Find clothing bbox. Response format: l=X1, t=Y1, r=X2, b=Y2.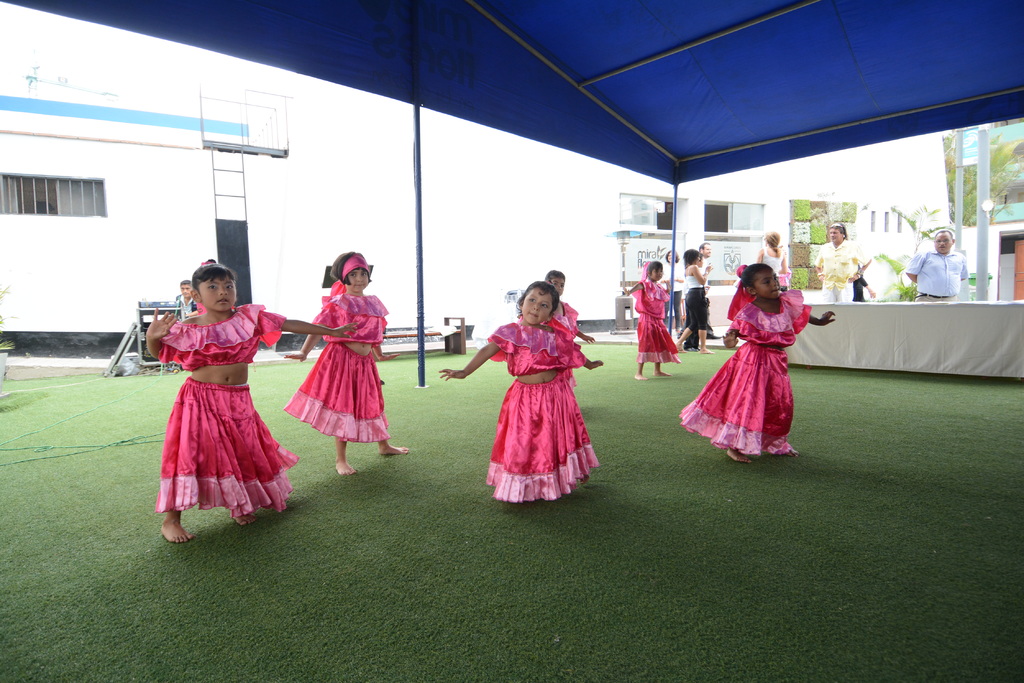
l=637, t=273, r=676, b=355.
